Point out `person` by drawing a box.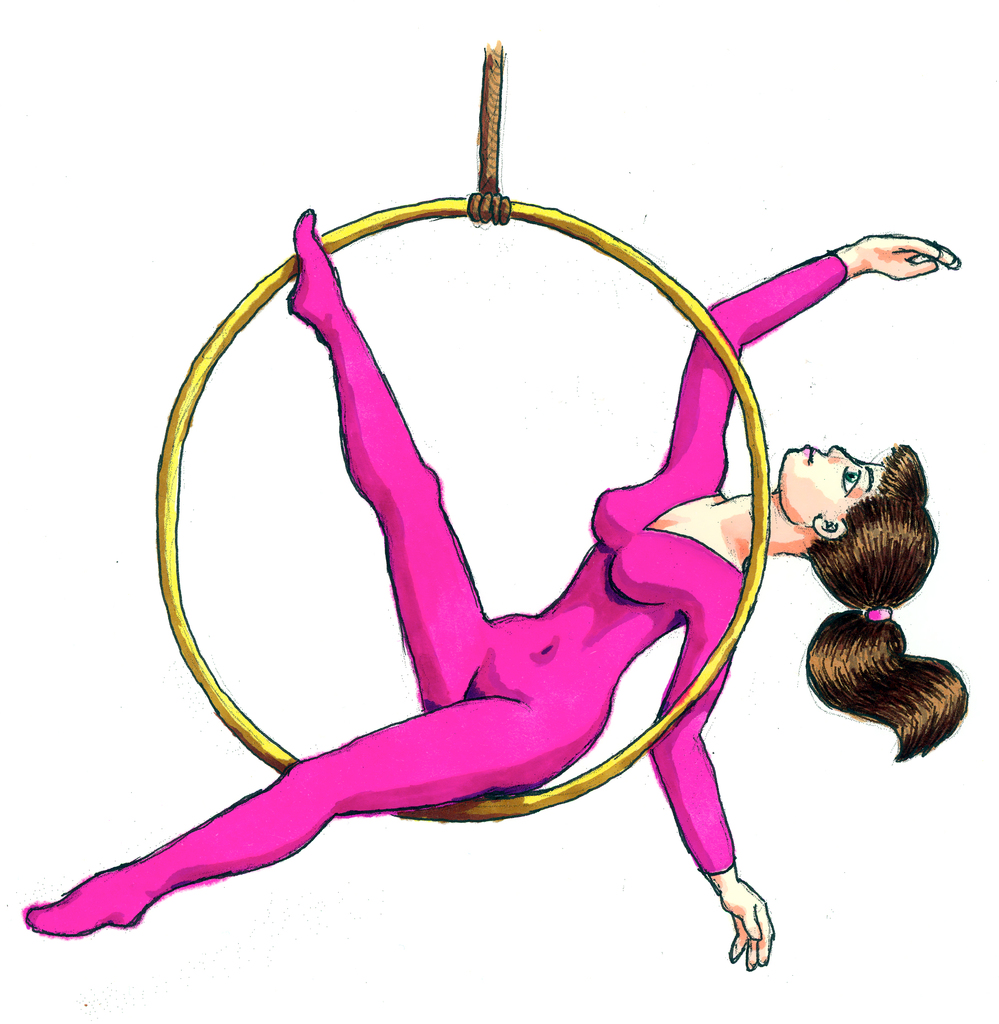
[x1=10, y1=0, x2=934, y2=961].
